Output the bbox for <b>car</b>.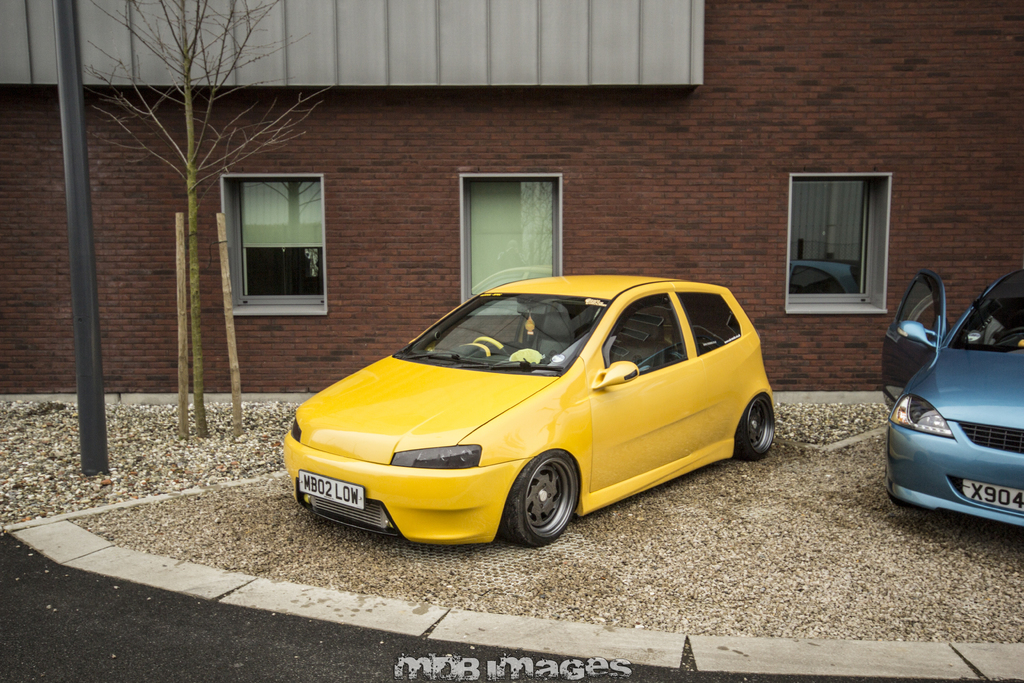
<region>884, 260, 1023, 532</region>.
